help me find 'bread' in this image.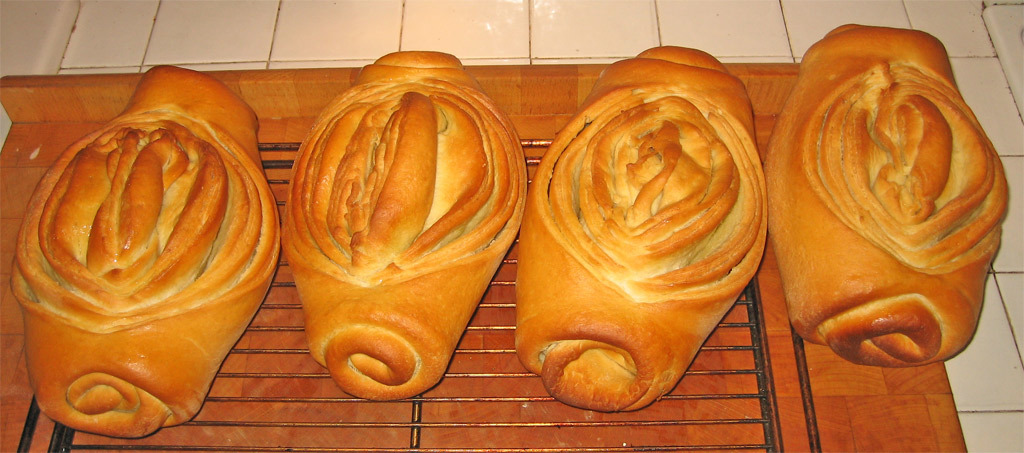
Found it: 20,71,285,437.
